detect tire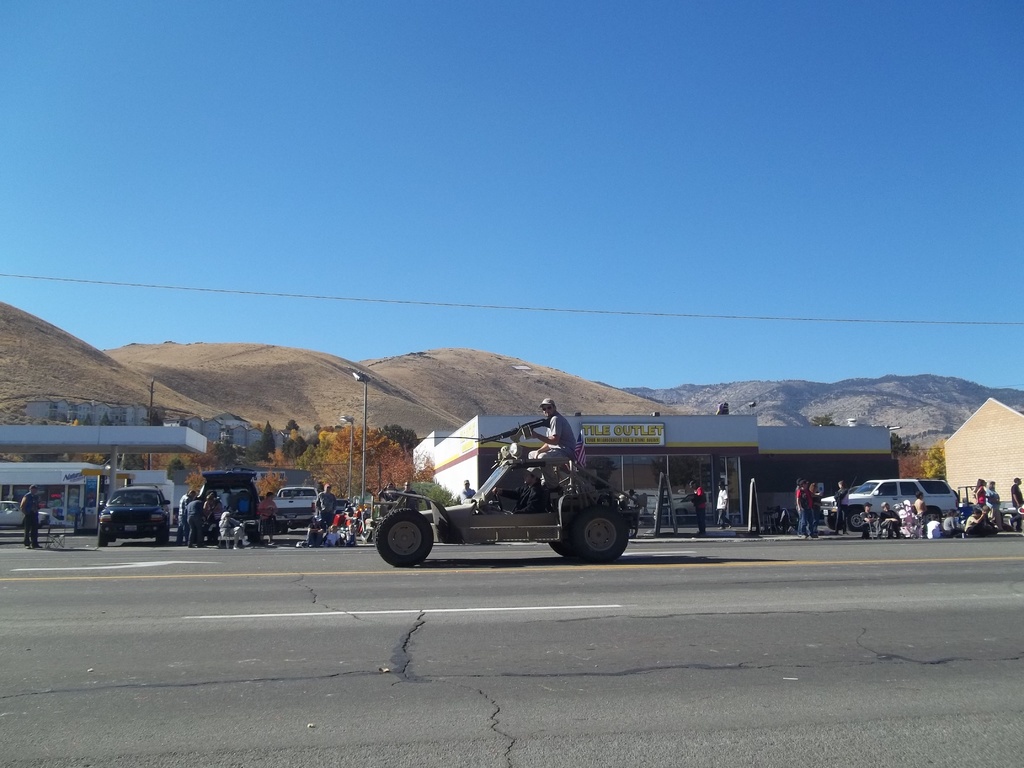
374/514/433/565
